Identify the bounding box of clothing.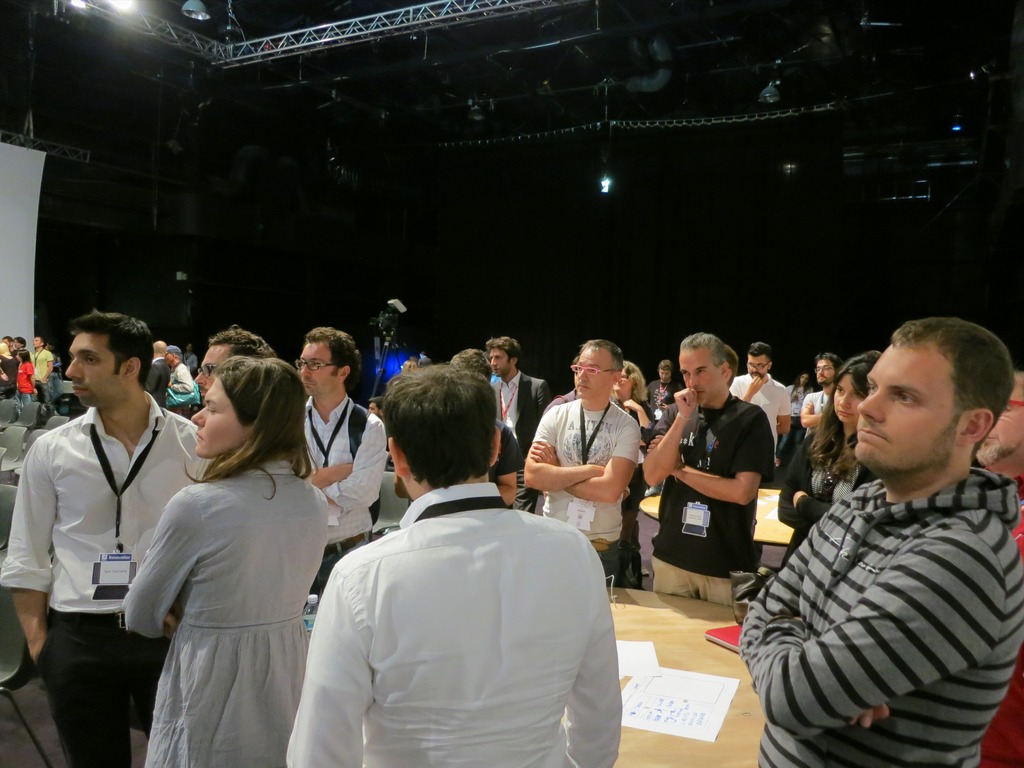
[x1=300, y1=394, x2=388, y2=596].
